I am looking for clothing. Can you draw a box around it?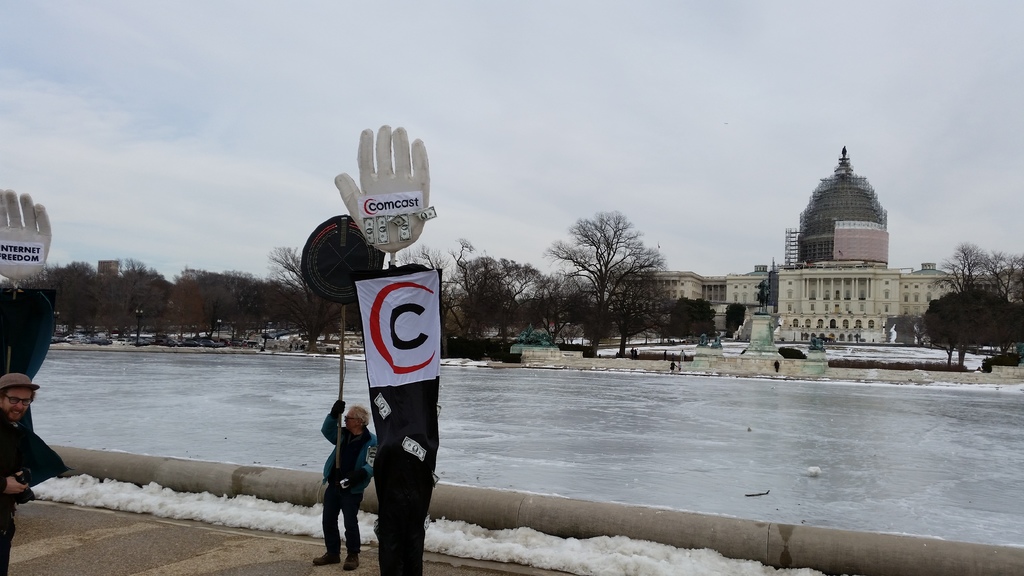
Sure, the bounding box is bbox(307, 385, 378, 555).
